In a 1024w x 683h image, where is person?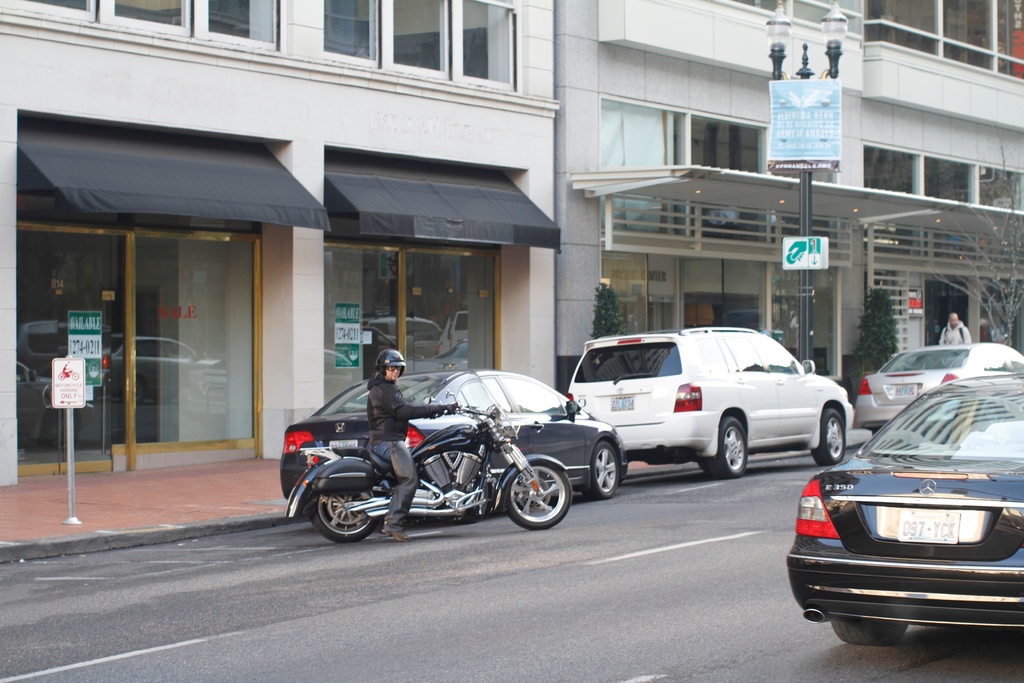
936,309,970,342.
